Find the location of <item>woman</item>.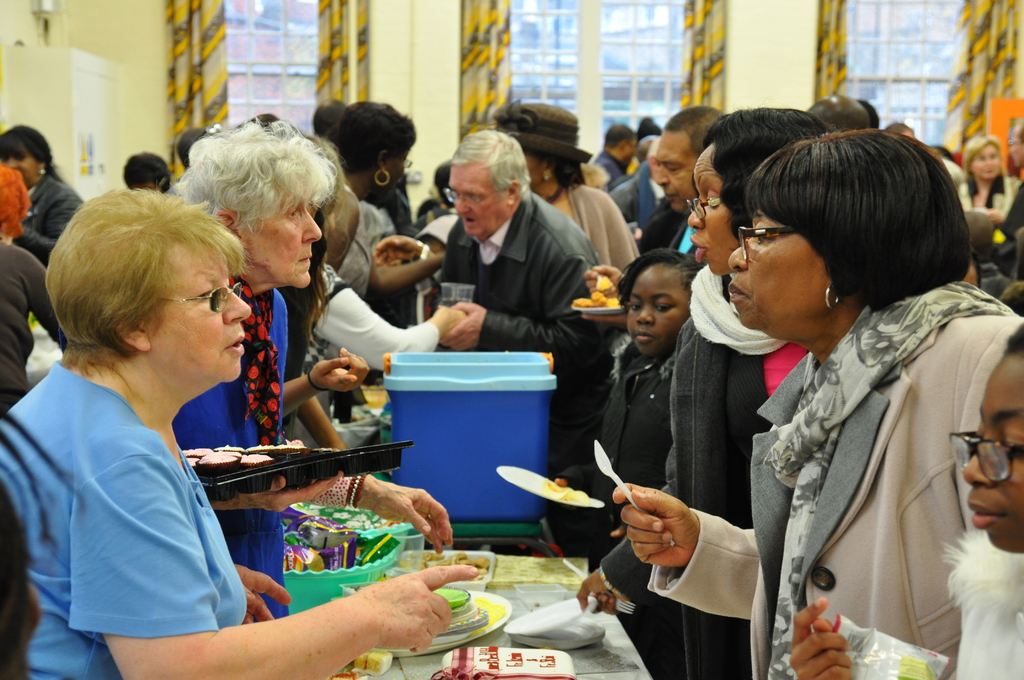
Location: (x1=168, y1=115, x2=453, y2=625).
